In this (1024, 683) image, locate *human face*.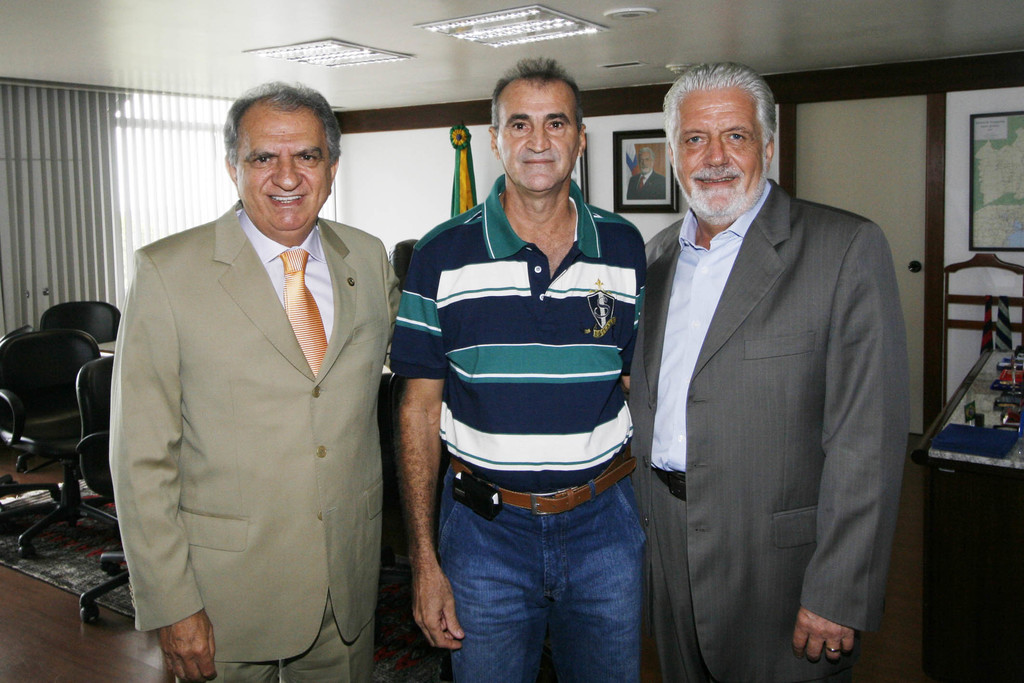
Bounding box: [left=677, top=83, right=753, bottom=217].
